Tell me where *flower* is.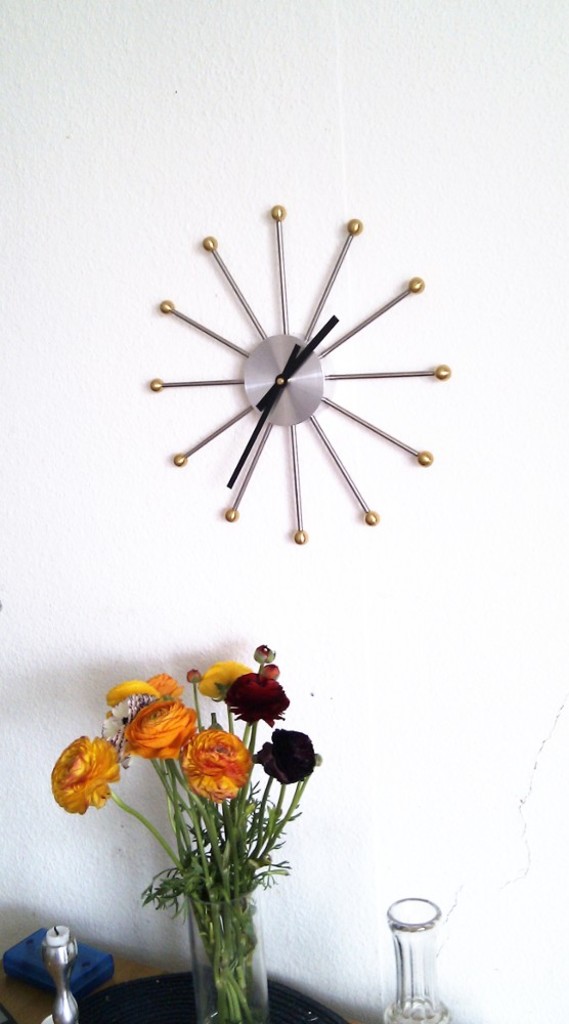
*flower* is at 264 735 319 788.
